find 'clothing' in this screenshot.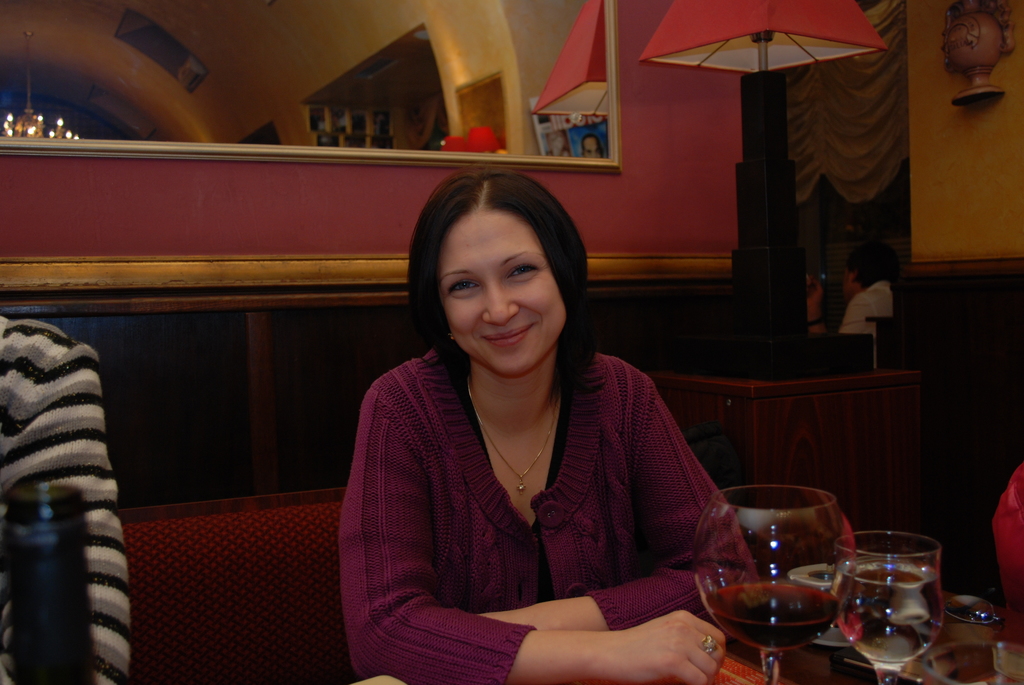
The bounding box for 'clothing' is left=353, top=302, right=727, bottom=666.
